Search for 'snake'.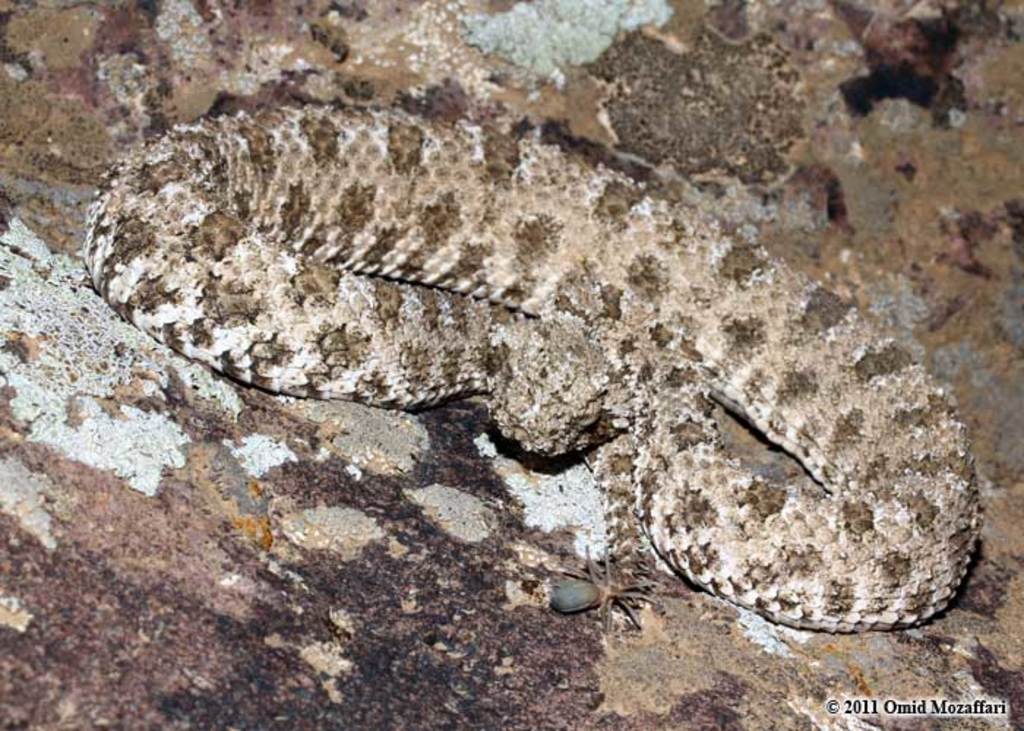
Found at (left=85, top=104, right=977, bottom=633).
